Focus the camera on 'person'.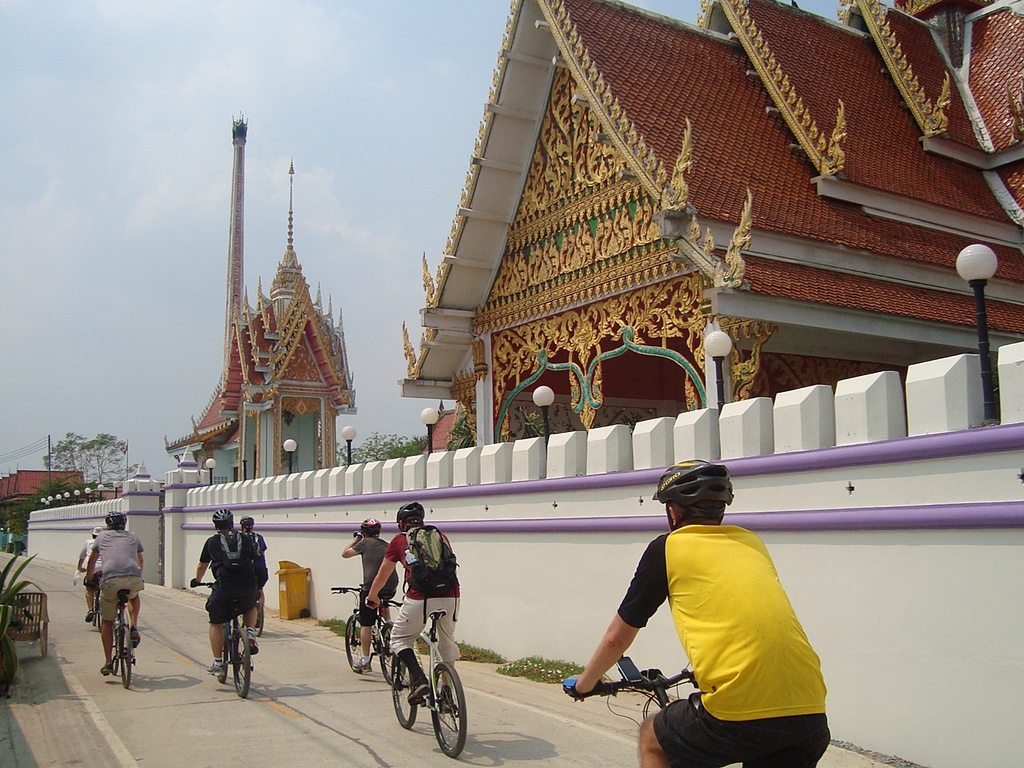
Focus region: (x1=339, y1=518, x2=391, y2=676).
